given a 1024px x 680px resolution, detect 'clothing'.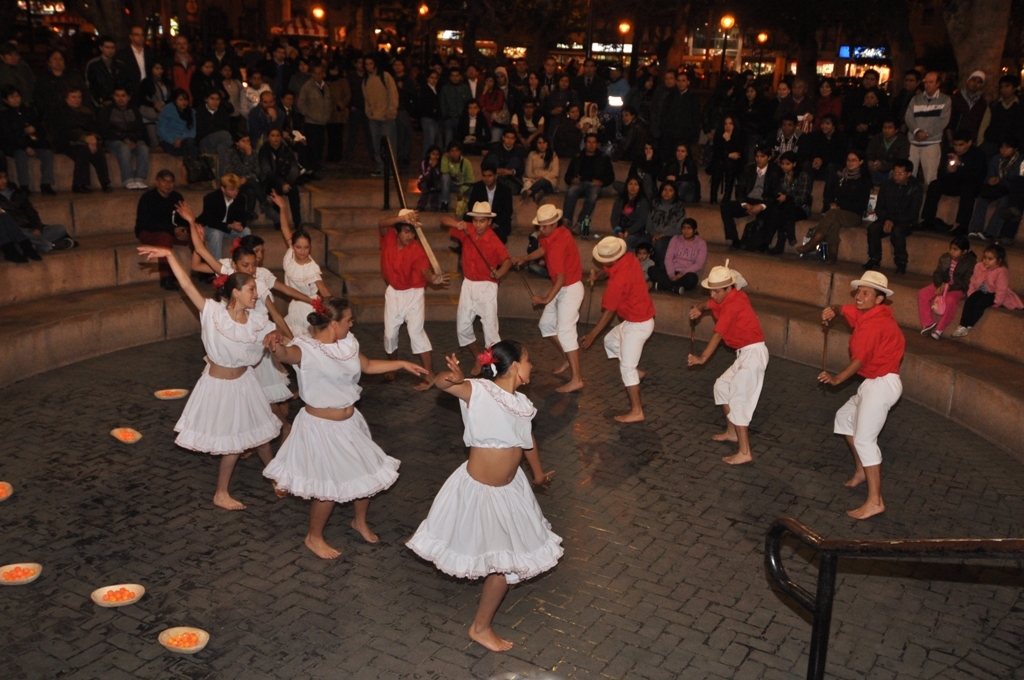
bbox=(172, 301, 289, 459).
